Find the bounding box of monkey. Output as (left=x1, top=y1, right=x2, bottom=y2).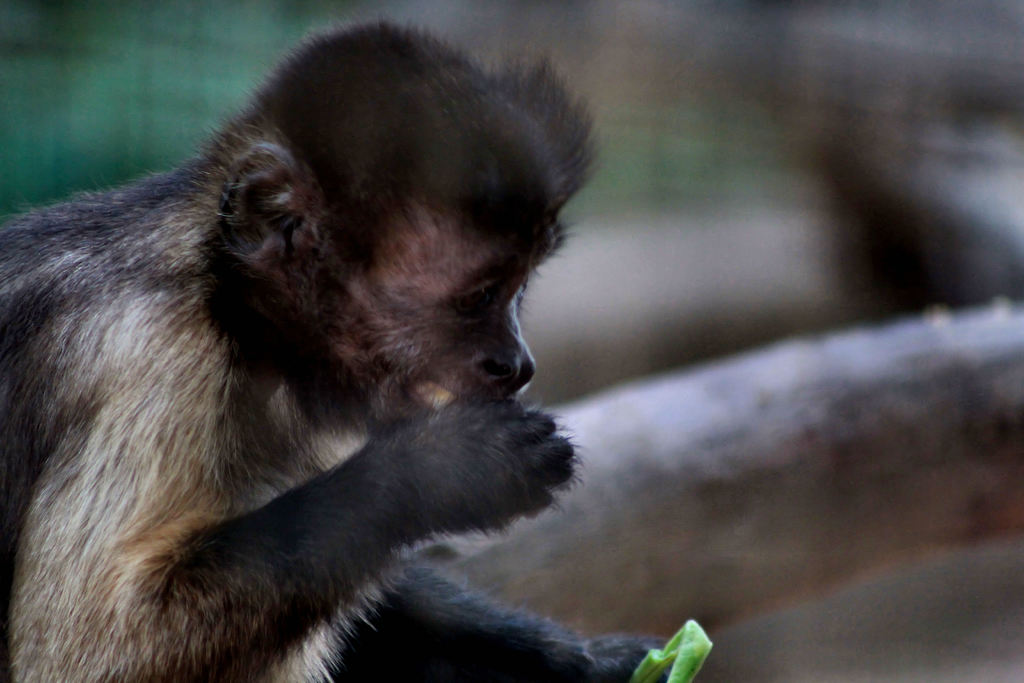
(left=8, top=10, right=628, bottom=682).
